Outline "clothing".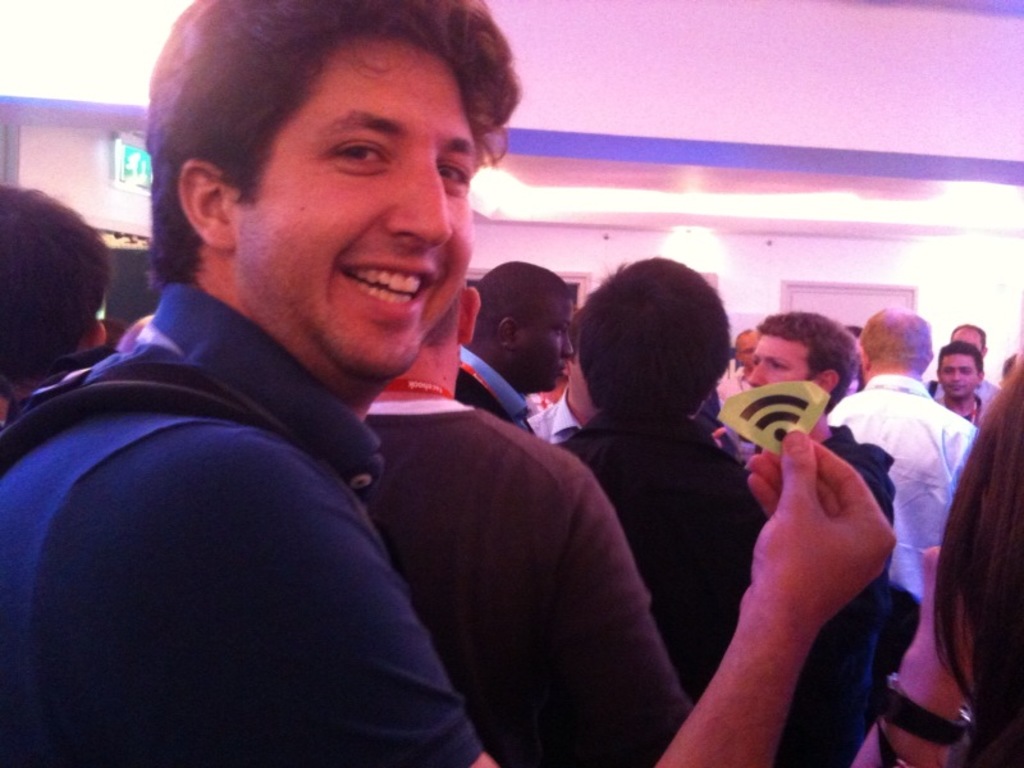
Outline: [x1=6, y1=262, x2=598, y2=767].
